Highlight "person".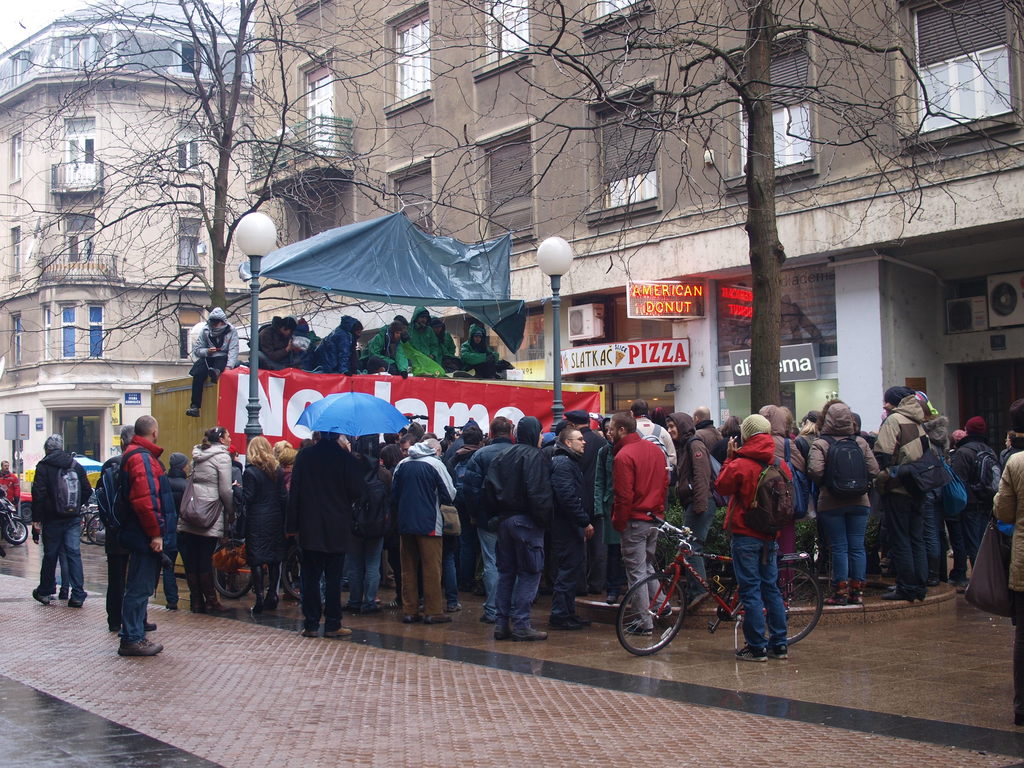
Highlighted region: <bbox>452, 415, 523, 627</bbox>.
